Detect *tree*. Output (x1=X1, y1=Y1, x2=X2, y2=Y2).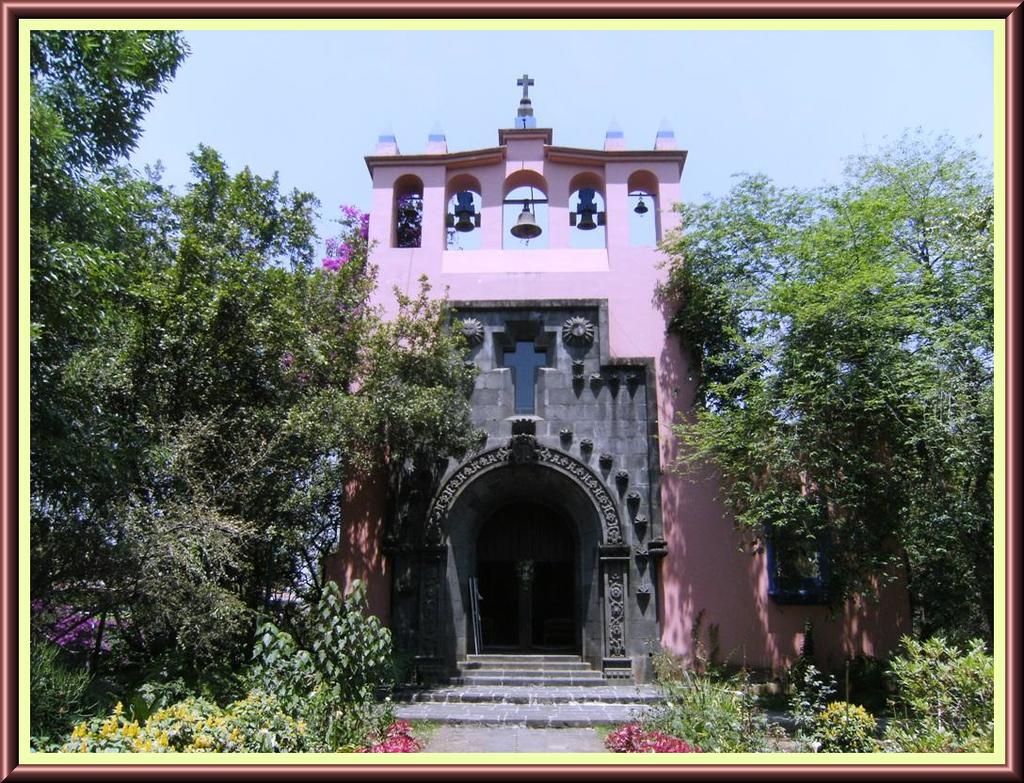
(x1=33, y1=194, x2=492, y2=700).
